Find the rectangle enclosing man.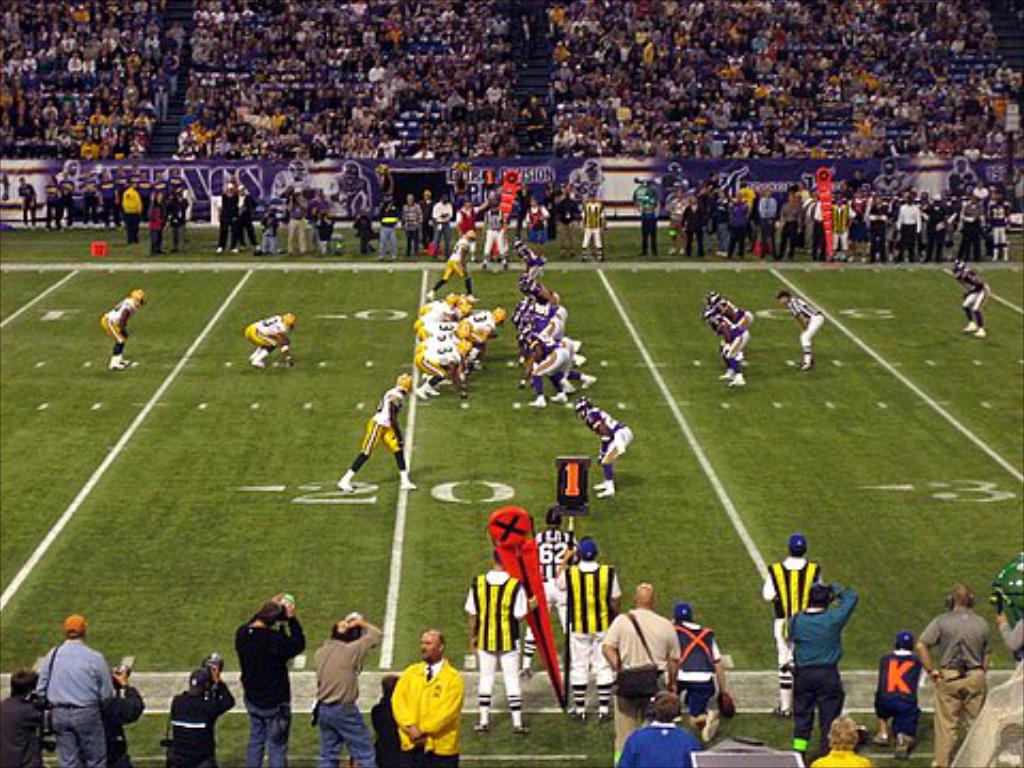
l=559, t=531, r=623, b=721.
